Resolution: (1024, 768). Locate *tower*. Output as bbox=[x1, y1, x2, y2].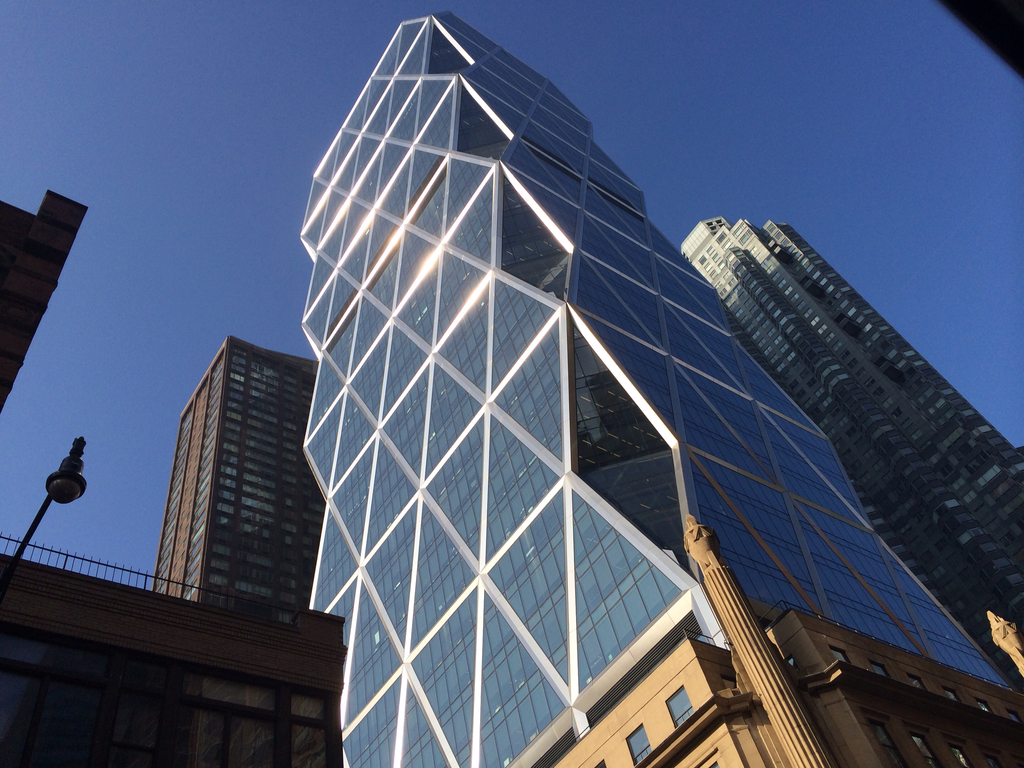
bbox=[0, 187, 92, 419].
